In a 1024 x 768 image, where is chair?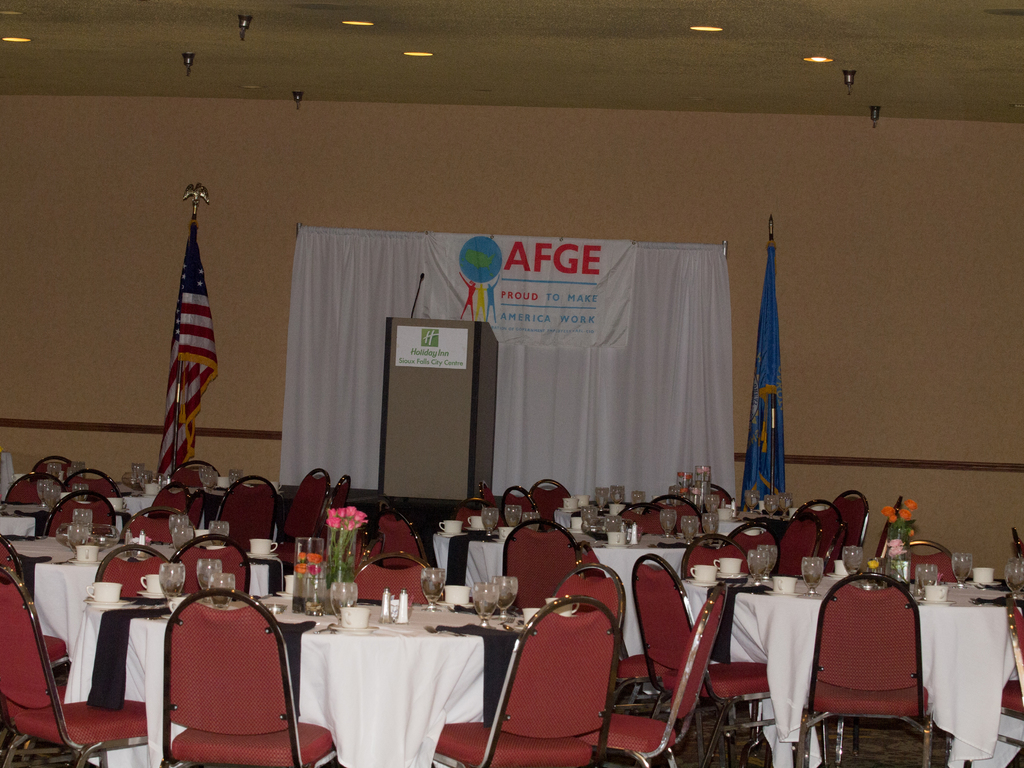
<box>322,472,354,534</box>.
